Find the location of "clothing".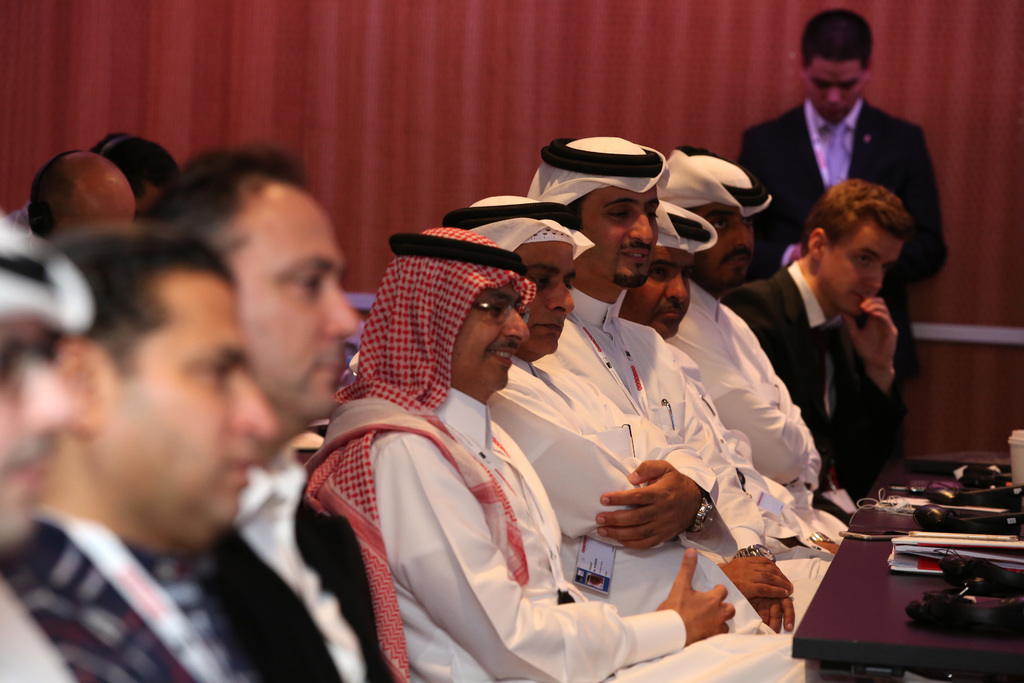
Location: 654/147/838/540.
